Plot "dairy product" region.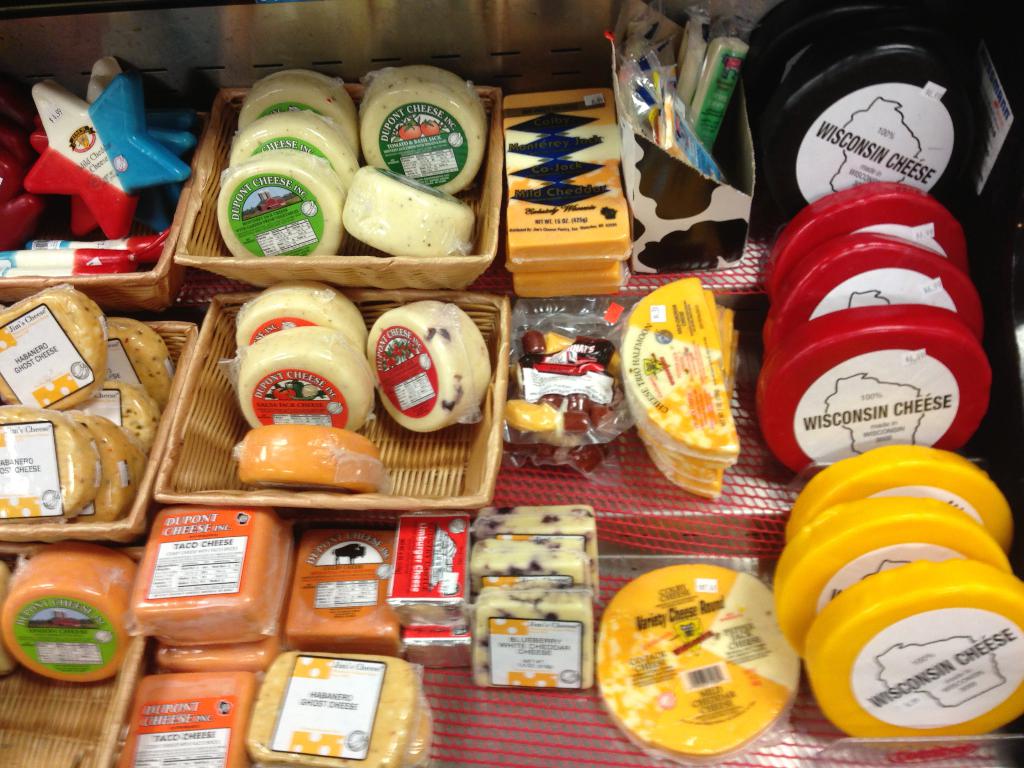
Plotted at x1=476, y1=602, x2=596, y2=696.
